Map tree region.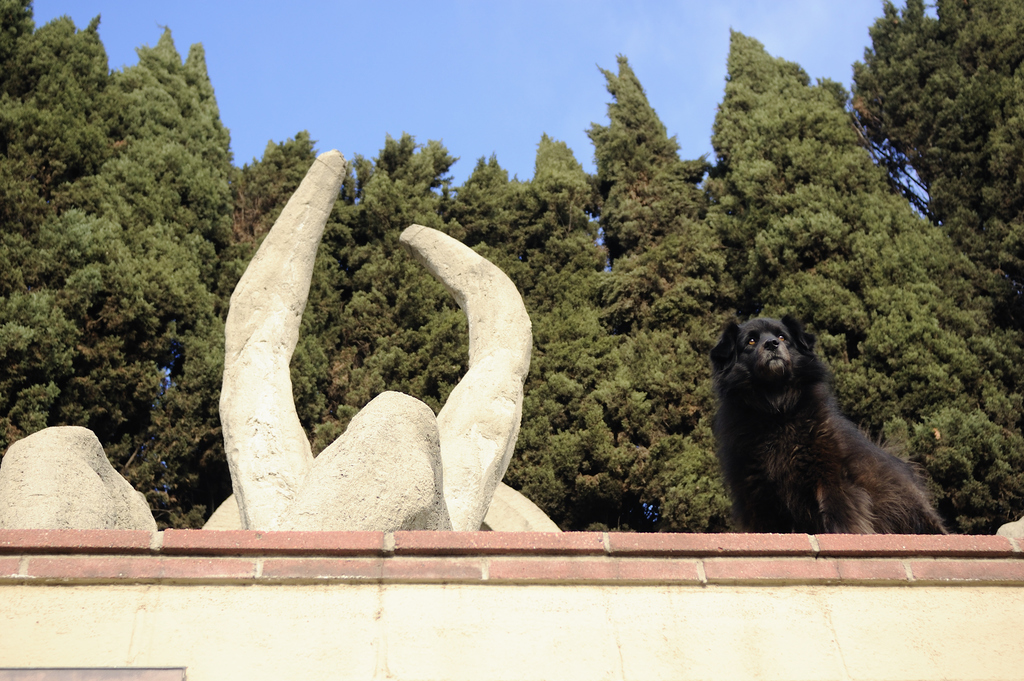
Mapped to <region>820, 0, 1015, 357</region>.
